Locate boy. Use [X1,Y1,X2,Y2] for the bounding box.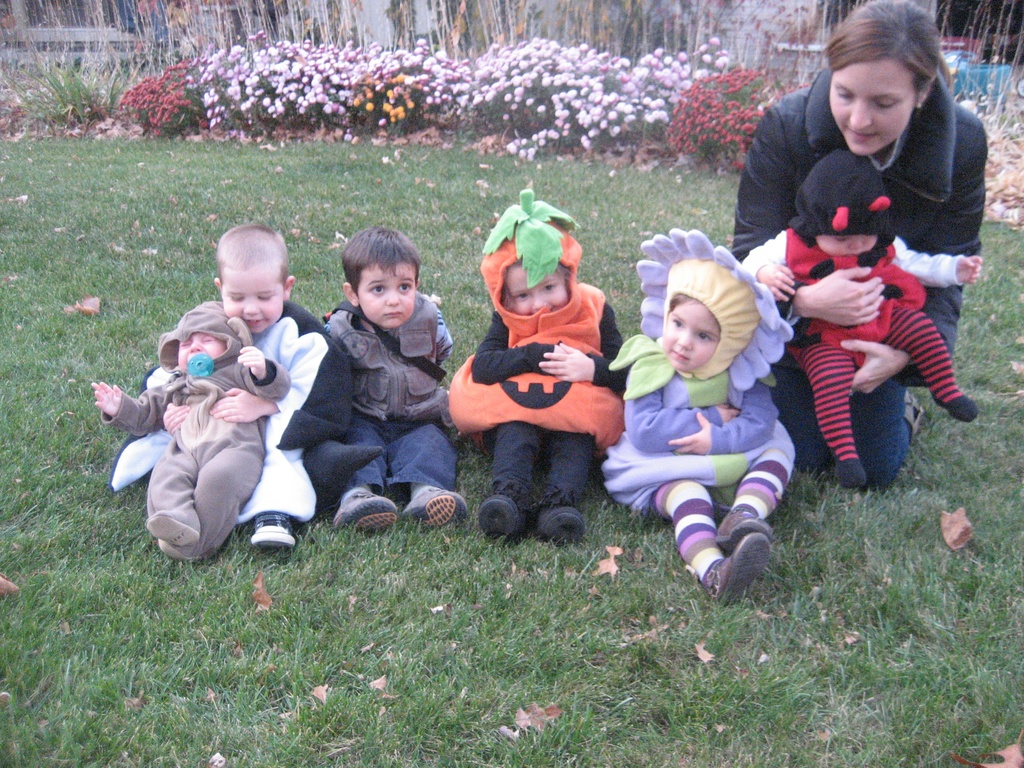
[117,217,348,560].
